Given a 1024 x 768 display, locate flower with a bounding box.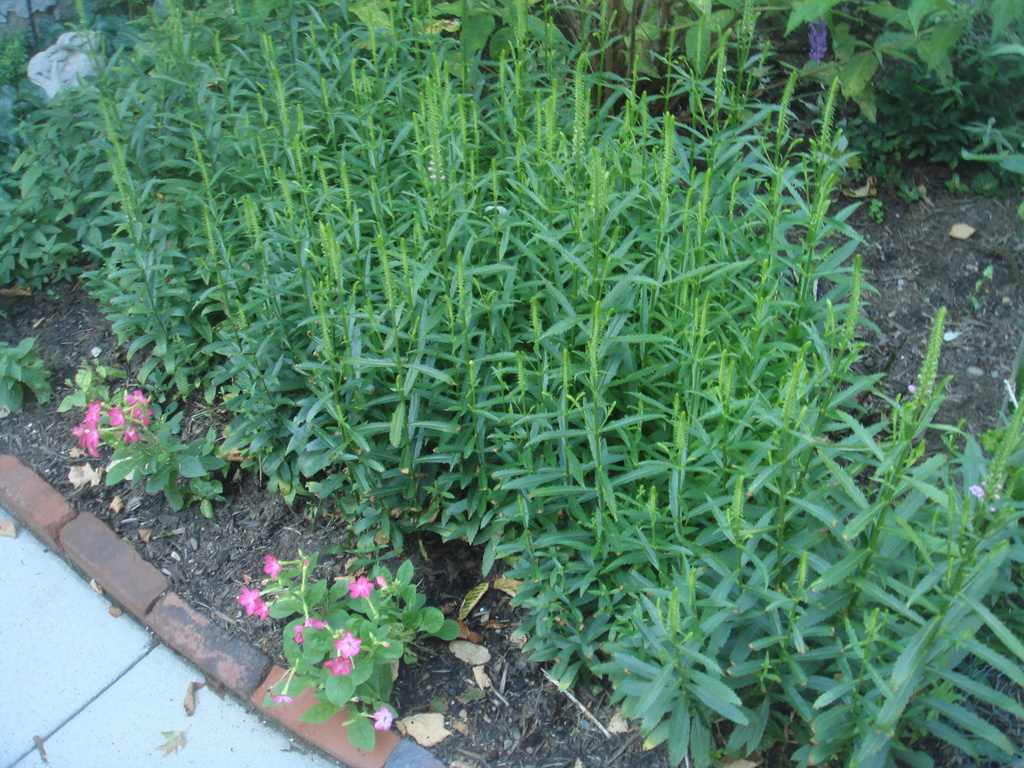
Located: box(87, 404, 100, 426).
